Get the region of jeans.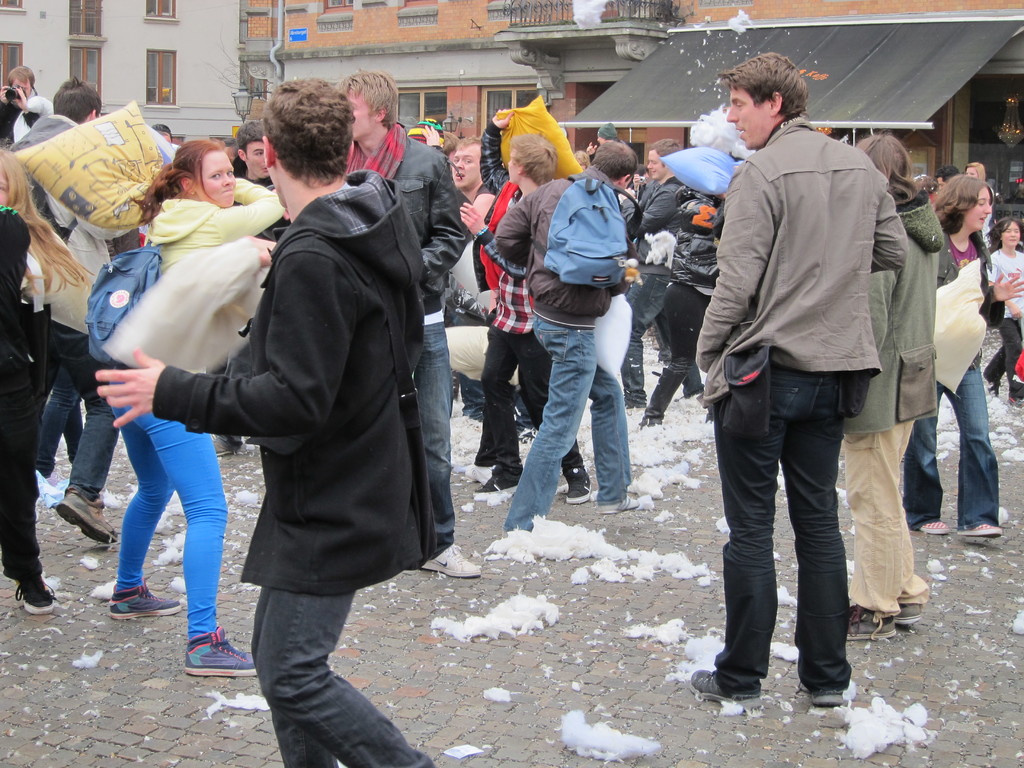
(left=6, top=390, right=49, bottom=593).
